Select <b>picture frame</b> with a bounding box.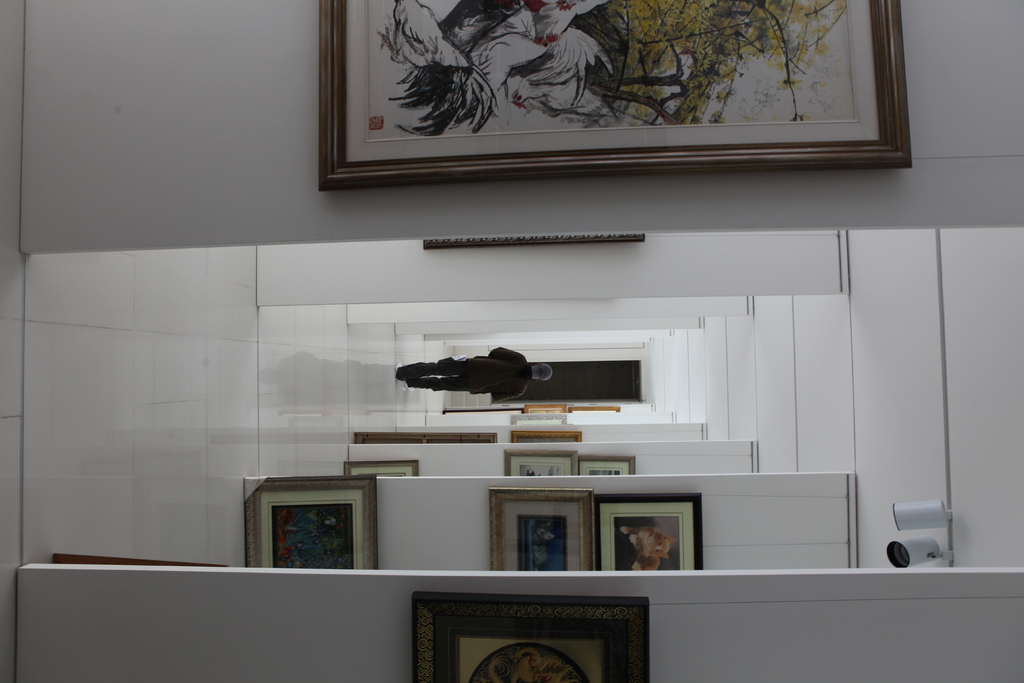
crop(509, 431, 581, 446).
